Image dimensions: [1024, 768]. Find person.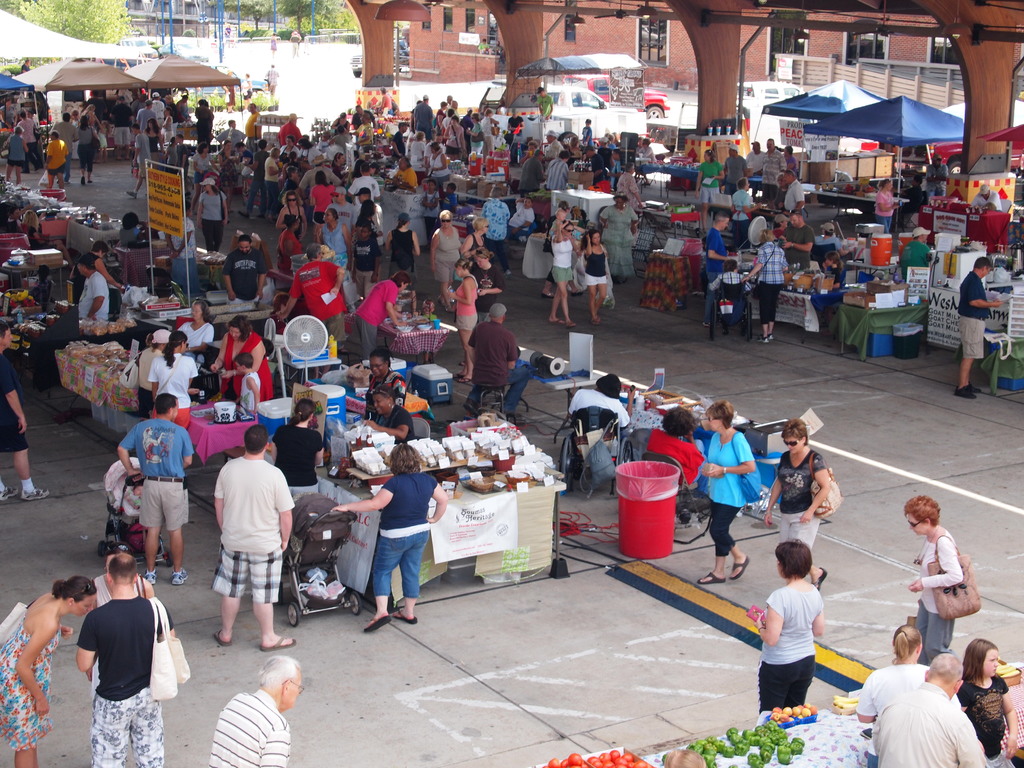
[645,406,699,502].
